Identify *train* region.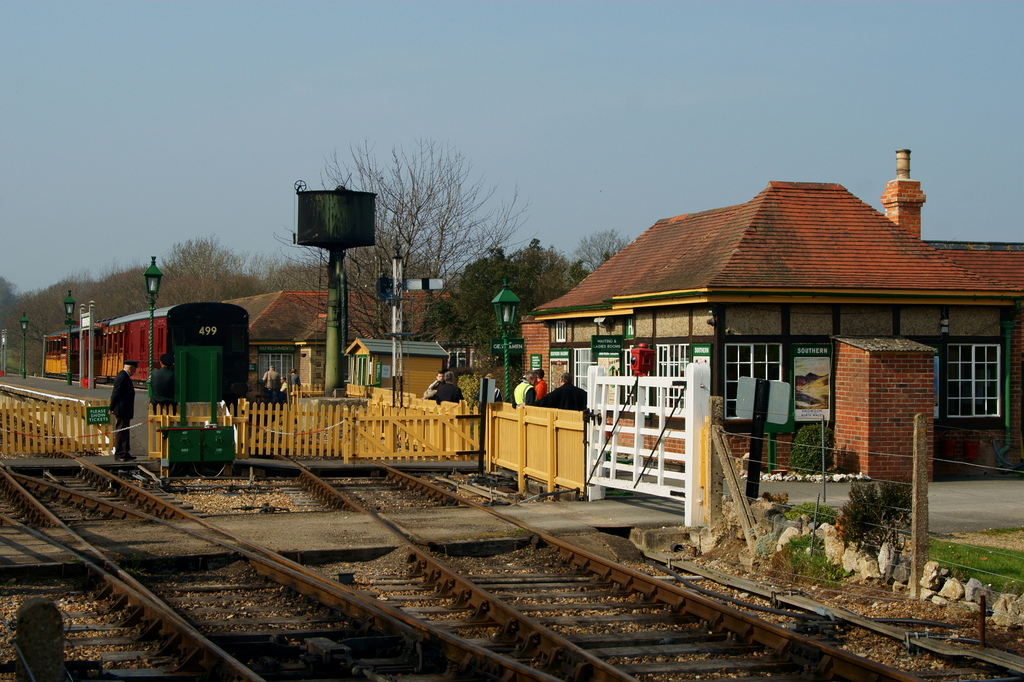
Region: region(40, 306, 248, 409).
